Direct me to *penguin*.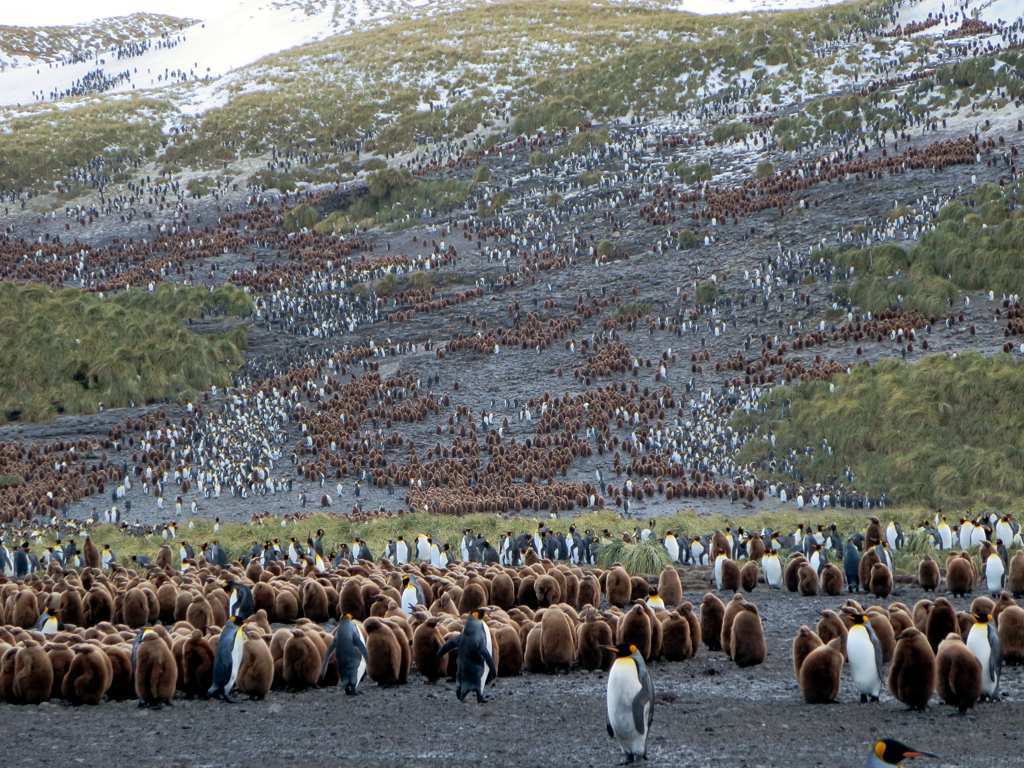
Direction: left=14, top=630, right=58, bottom=702.
